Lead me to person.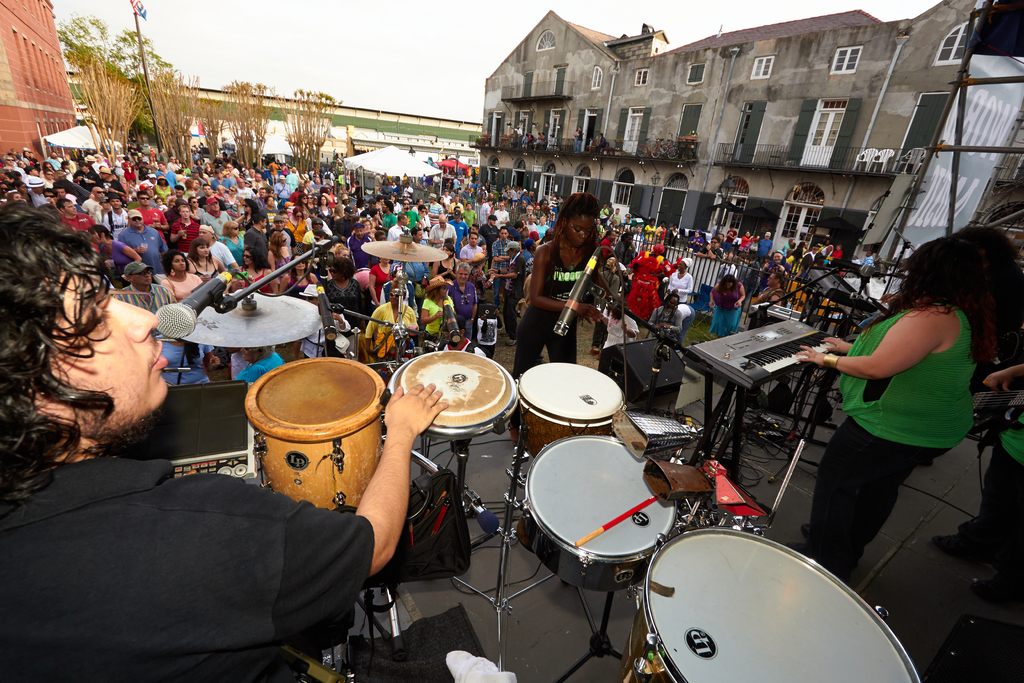
Lead to 833 245 844 271.
